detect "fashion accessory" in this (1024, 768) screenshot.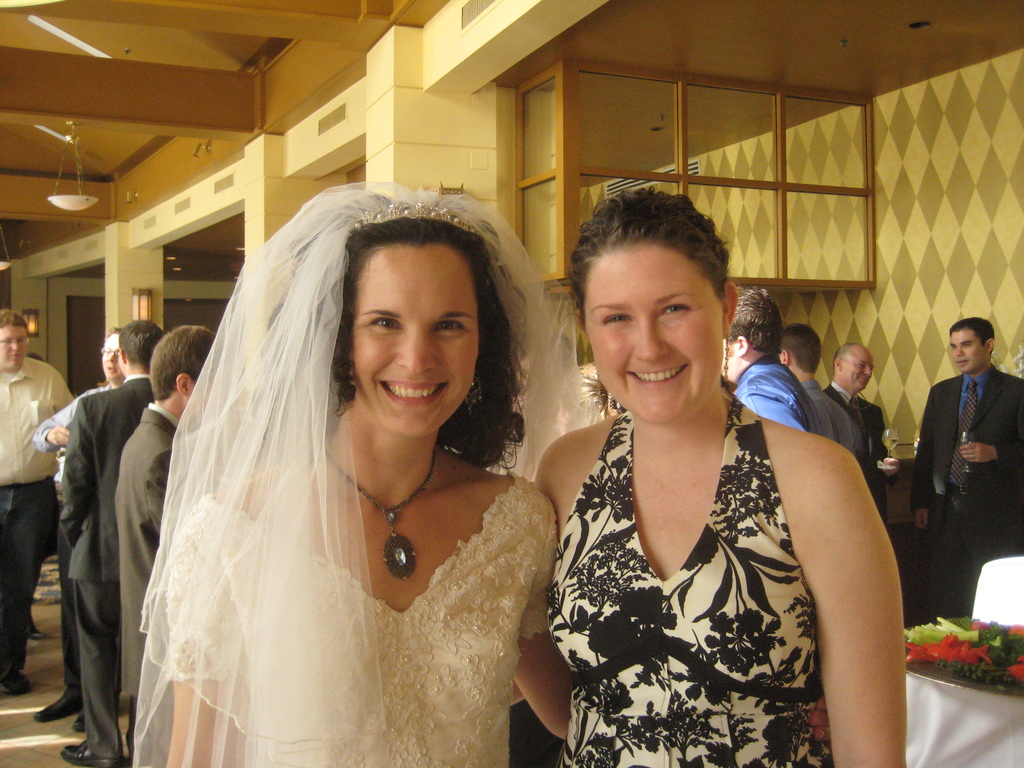
Detection: <box>61,739,124,767</box>.
